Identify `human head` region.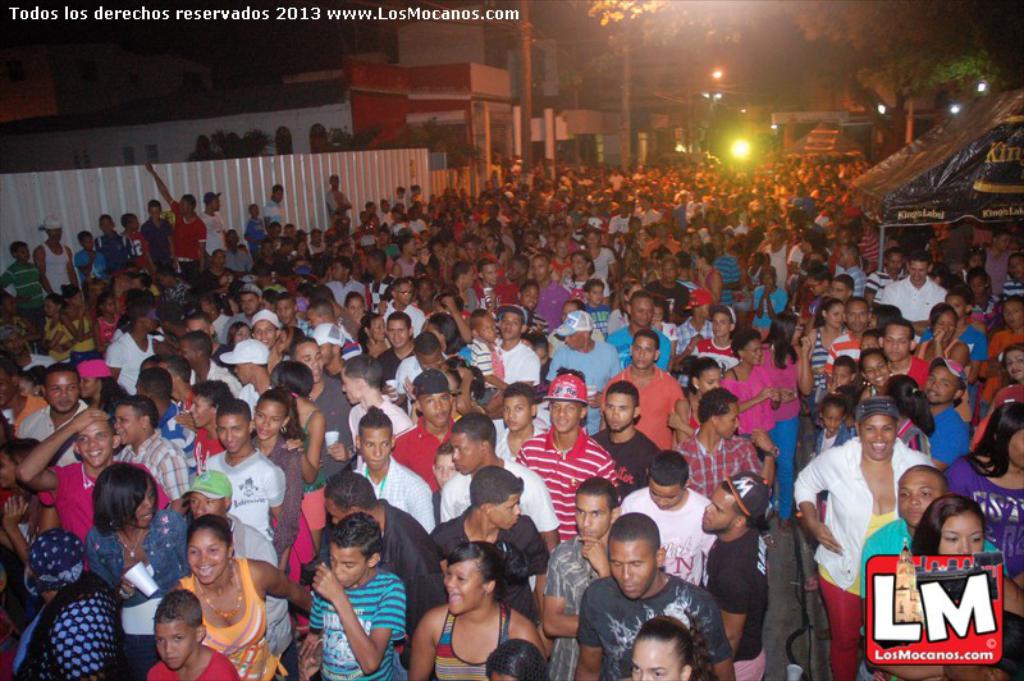
Region: [328,513,381,593].
